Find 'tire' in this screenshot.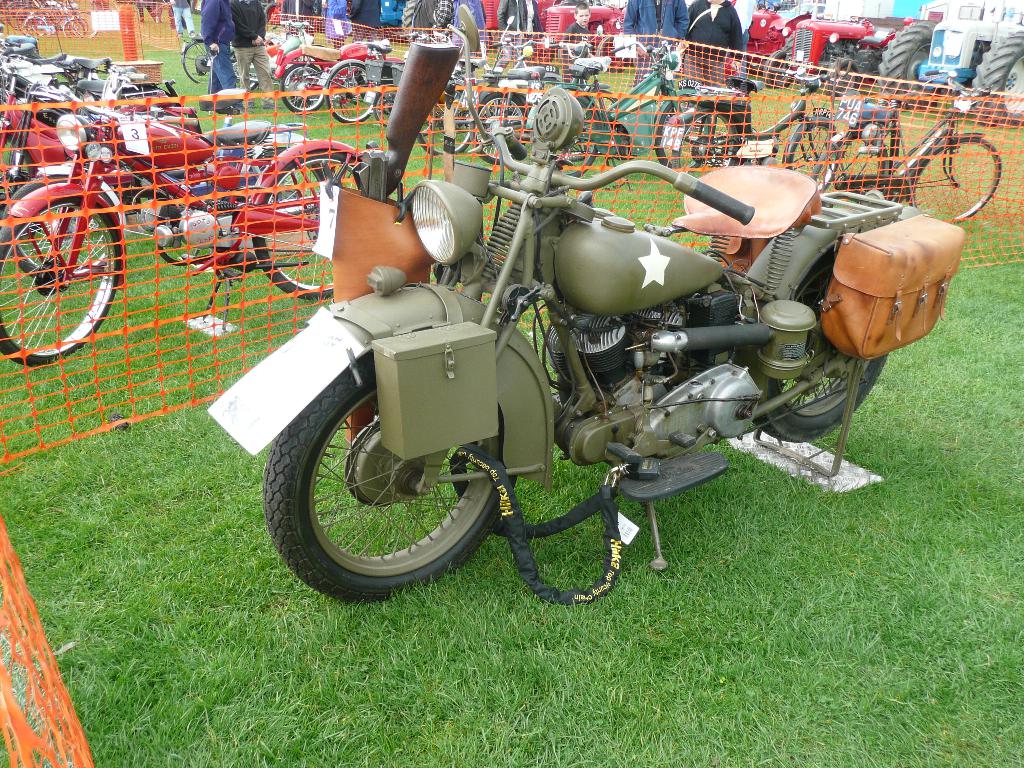
The bounding box for 'tire' is BBox(0, 195, 120, 368).
